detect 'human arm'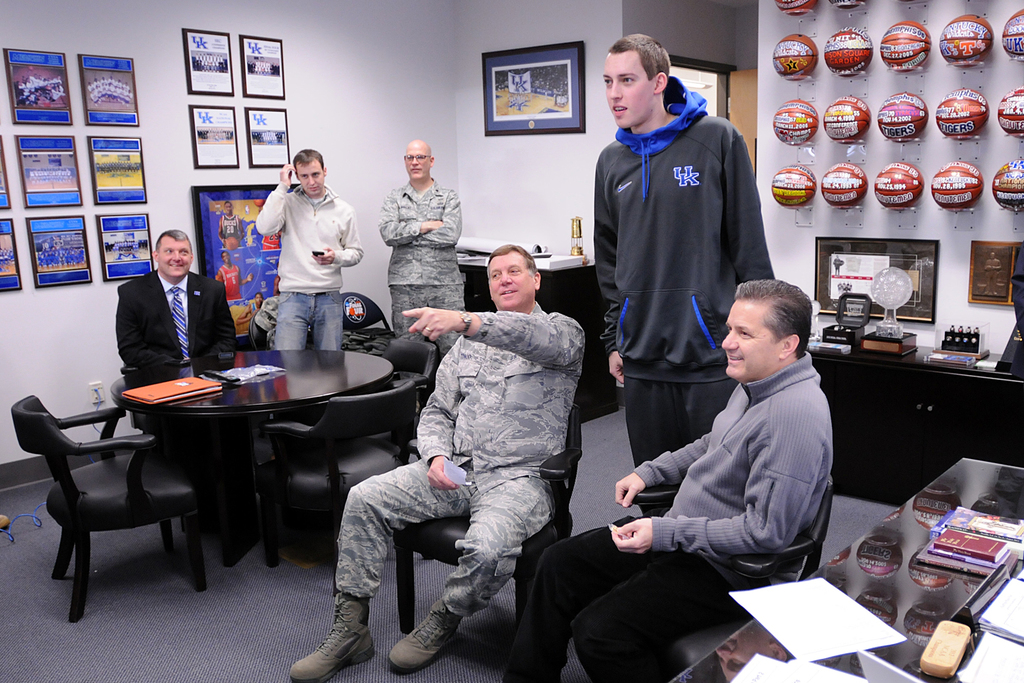
[115, 291, 183, 367]
